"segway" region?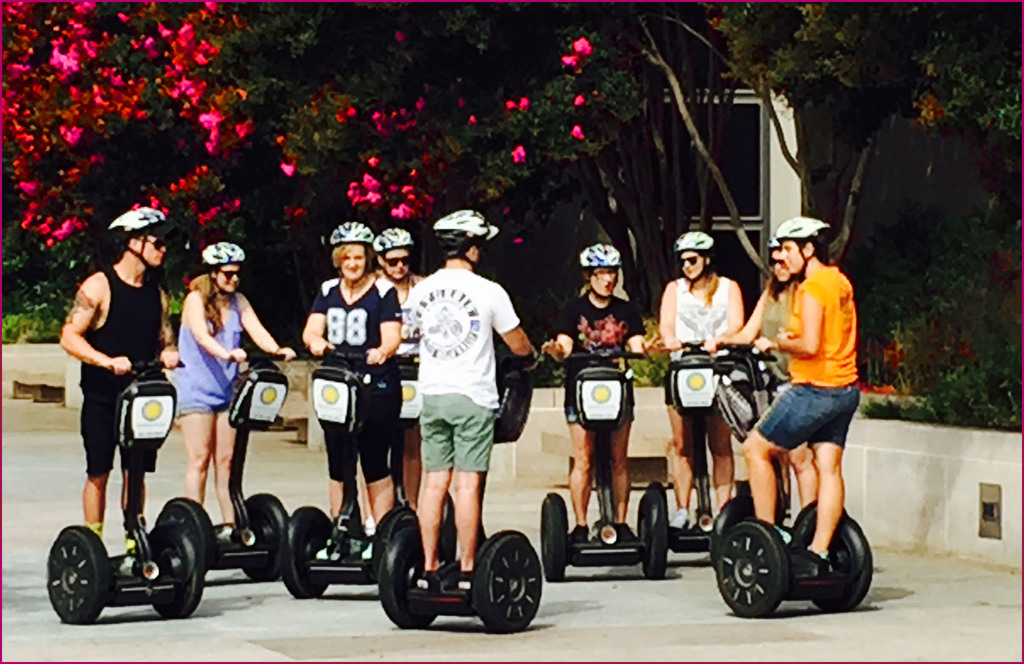
<bbox>278, 341, 407, 601</bbox>
